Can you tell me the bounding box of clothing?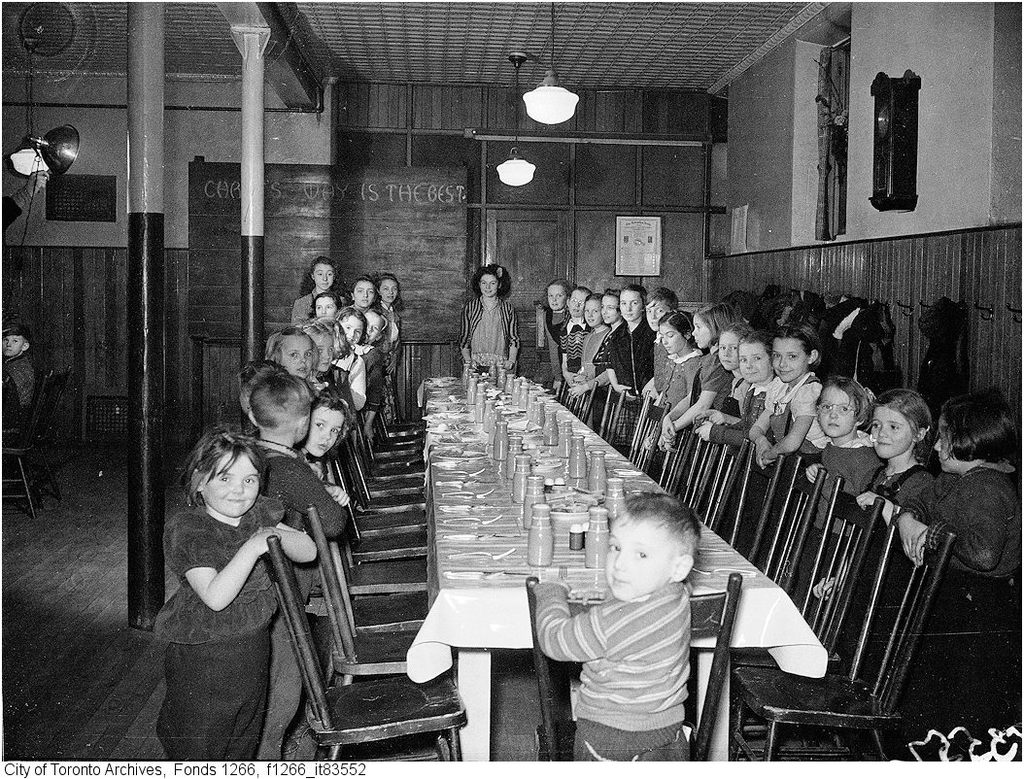
(left=763, top=375, right=831, bottom=457).
